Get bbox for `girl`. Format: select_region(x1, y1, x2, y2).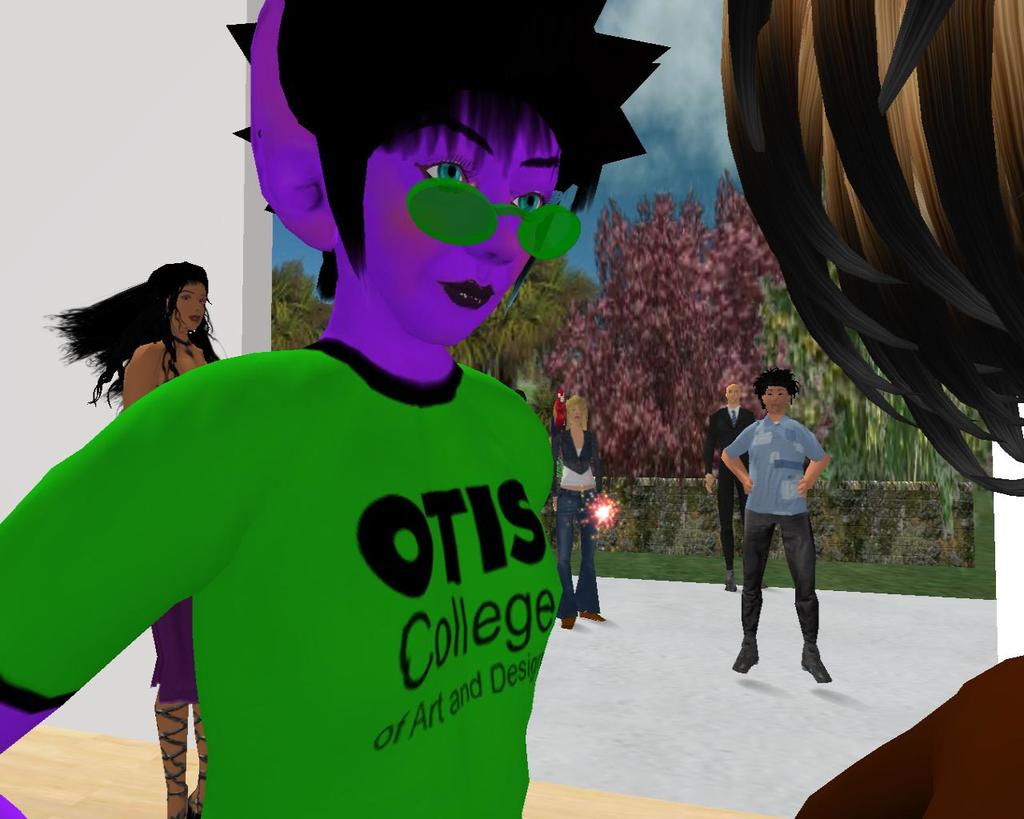
select_region(550, 394, 611, 635).
